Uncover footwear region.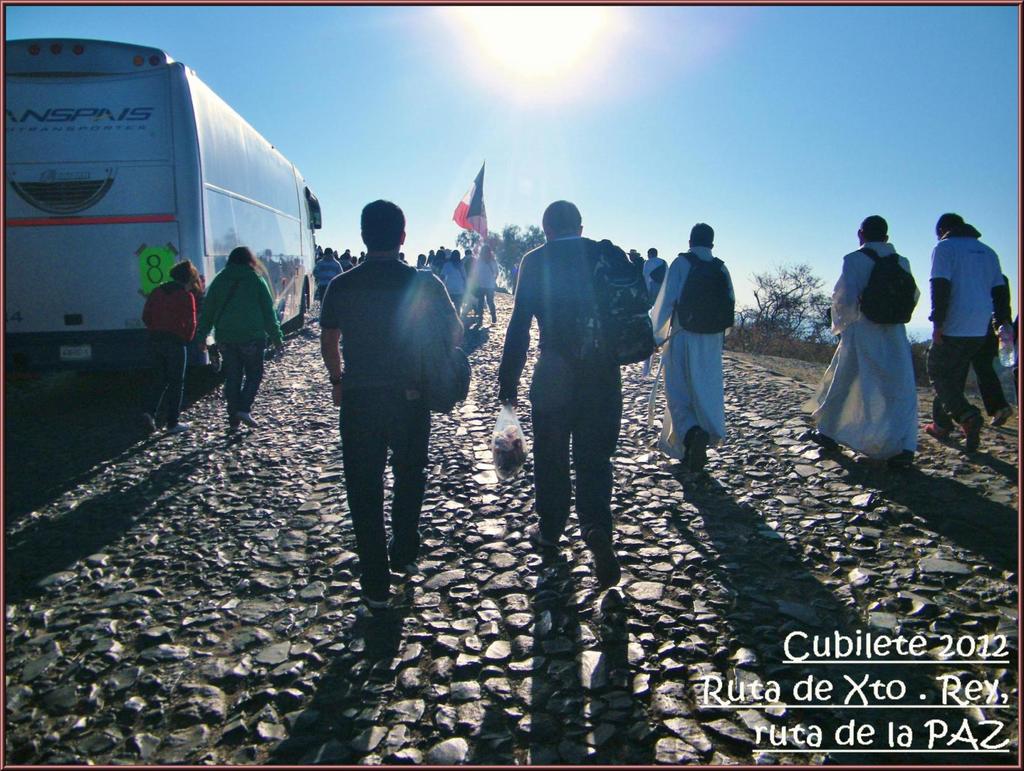
Uncovered: BBox(925, 420, 950, 440).
